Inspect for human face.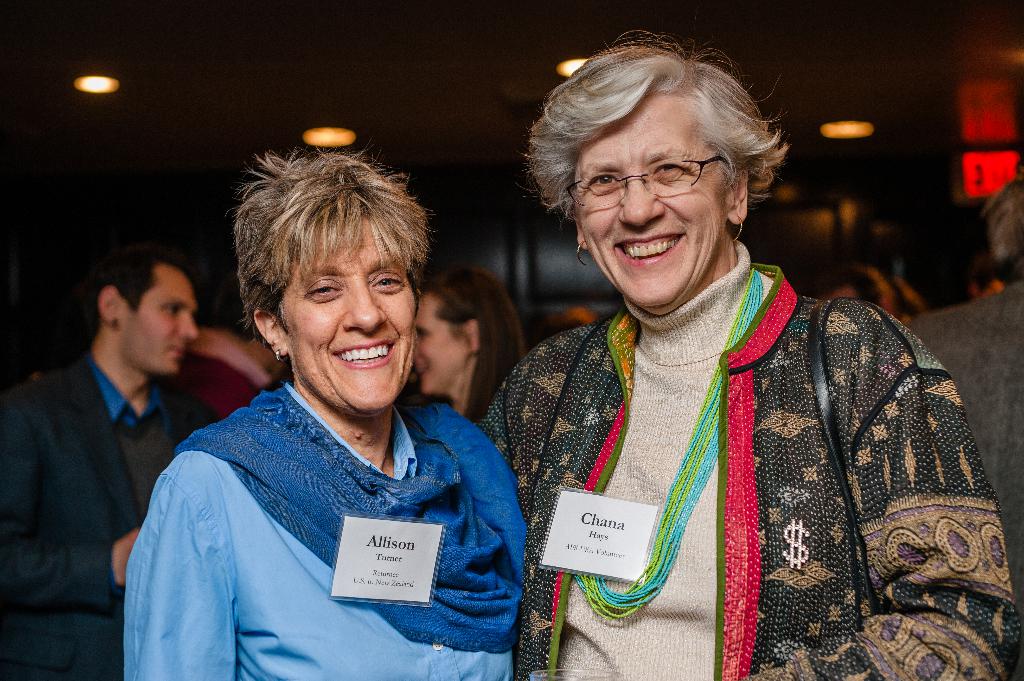
Inspection: BBox(121, 262, 197, 374).
